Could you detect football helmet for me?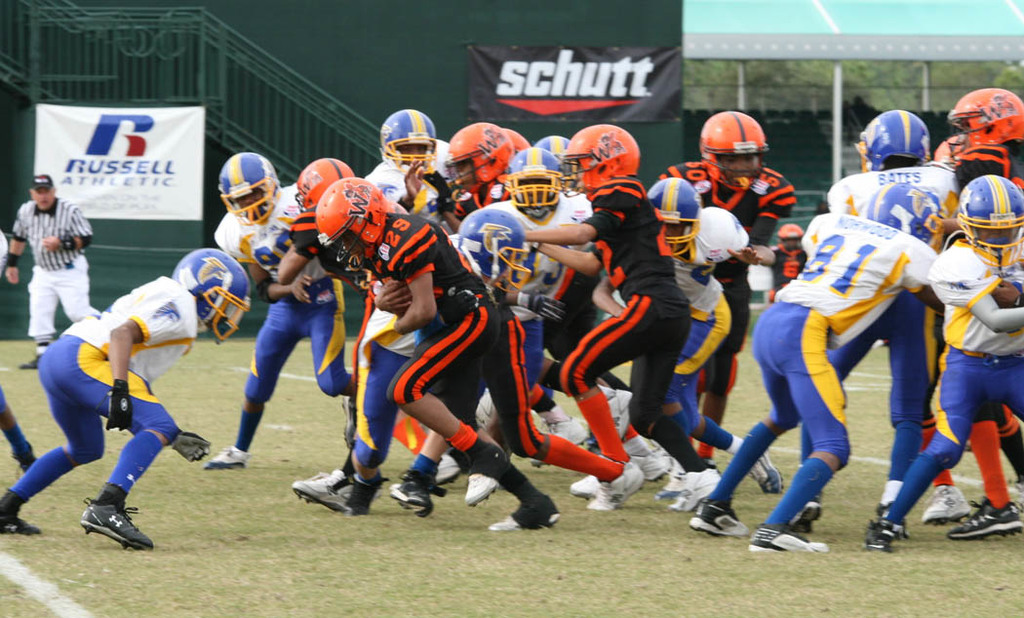
Detection result: bbox=[650, 173, 700, 258].
